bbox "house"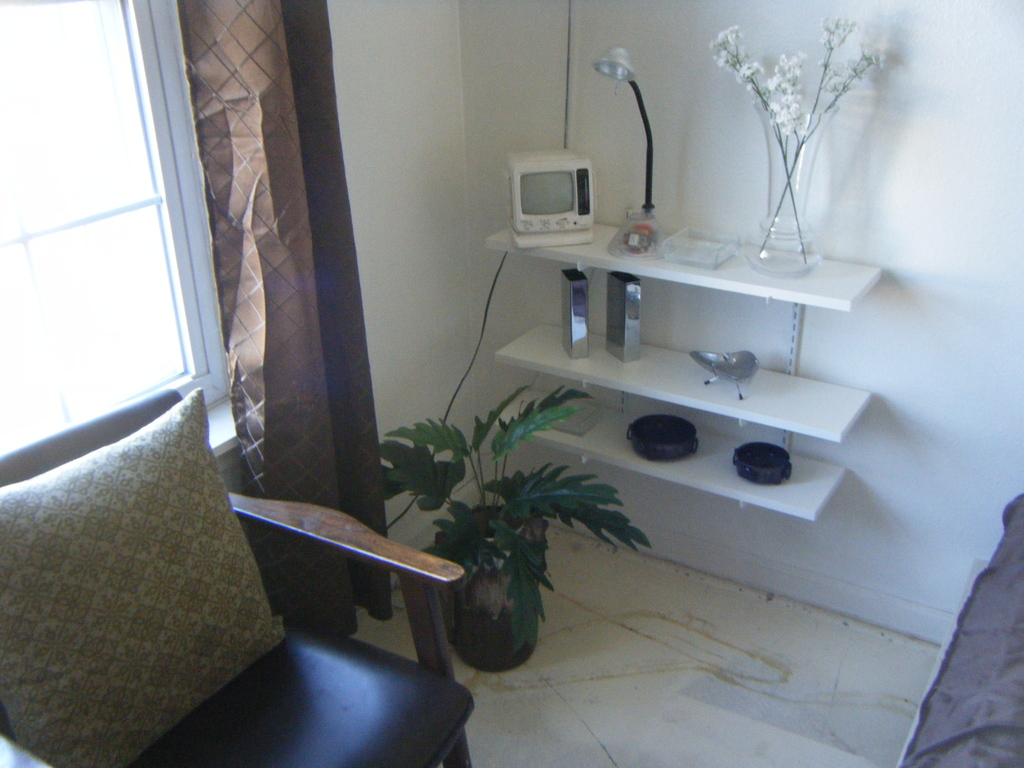
<bbox>0, 0, 1018, 724</bbox>
